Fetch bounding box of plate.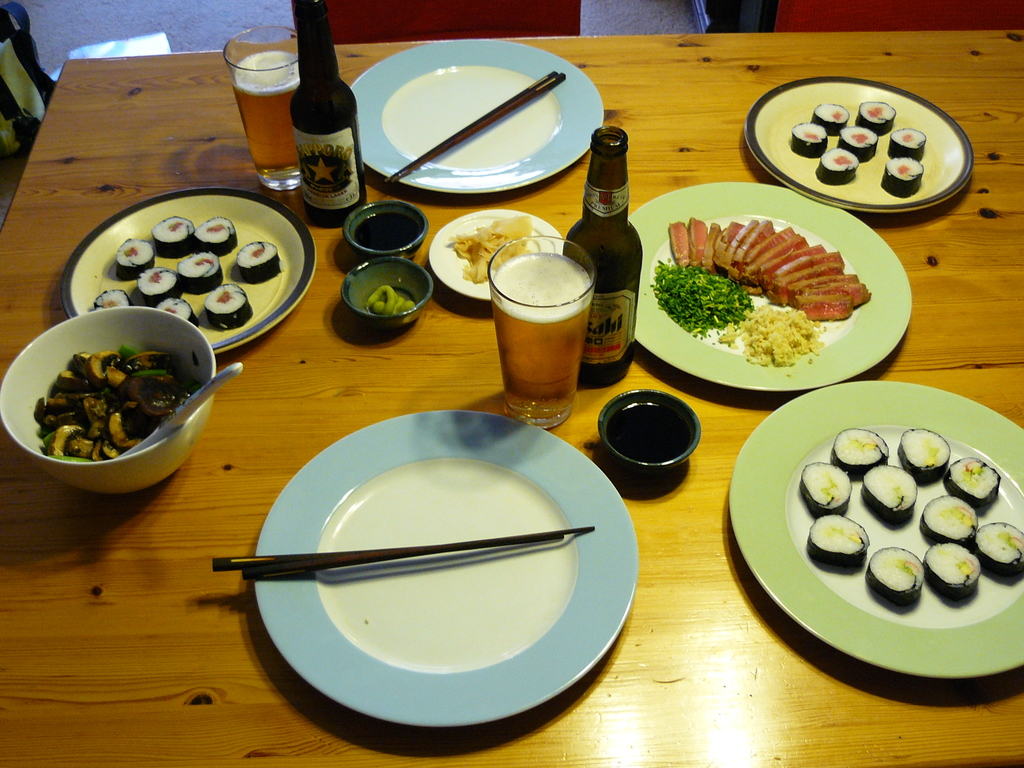
Bbox: [428, 204, 569, 302].
